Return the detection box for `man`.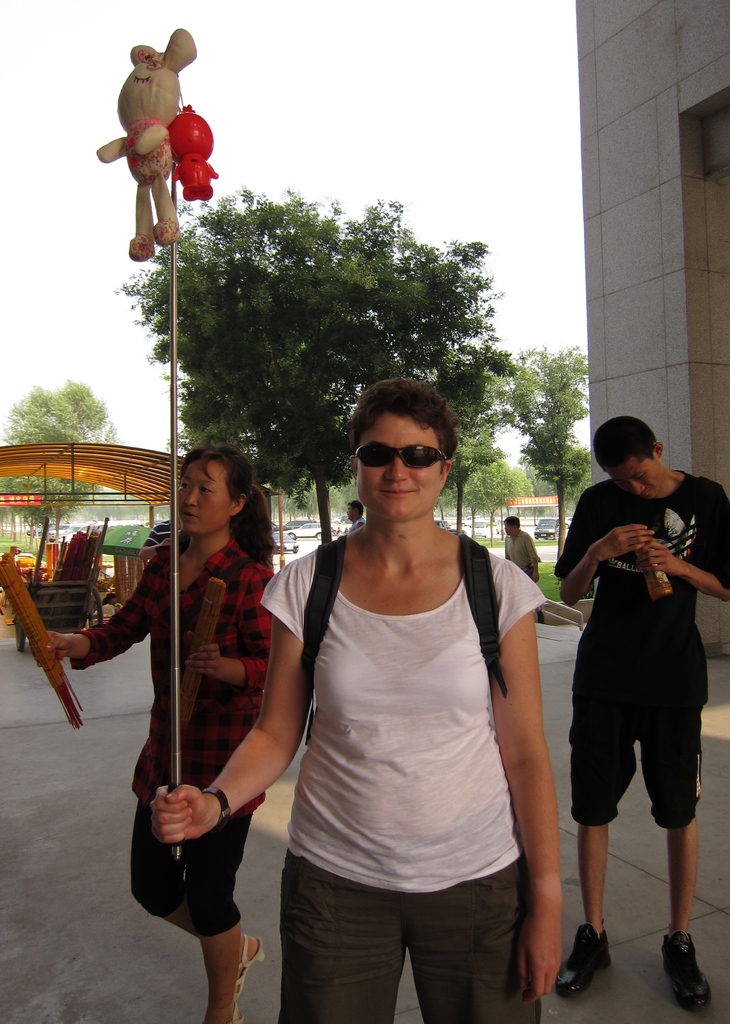
(505,514,543,586).
